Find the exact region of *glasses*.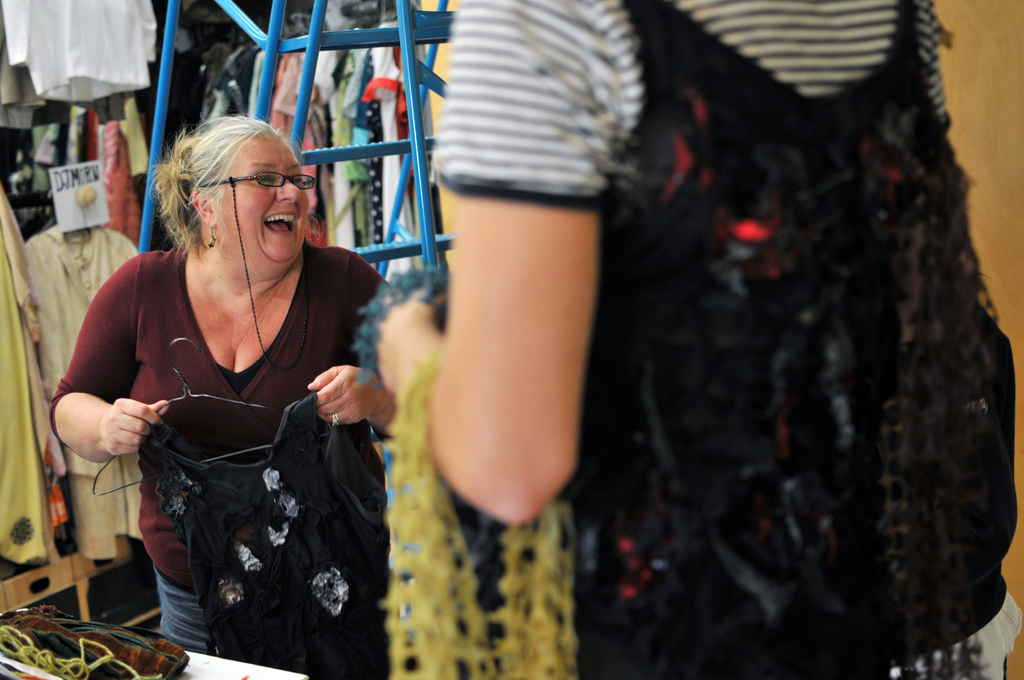
Exact region: bbox(189, 172, 315, 191).
